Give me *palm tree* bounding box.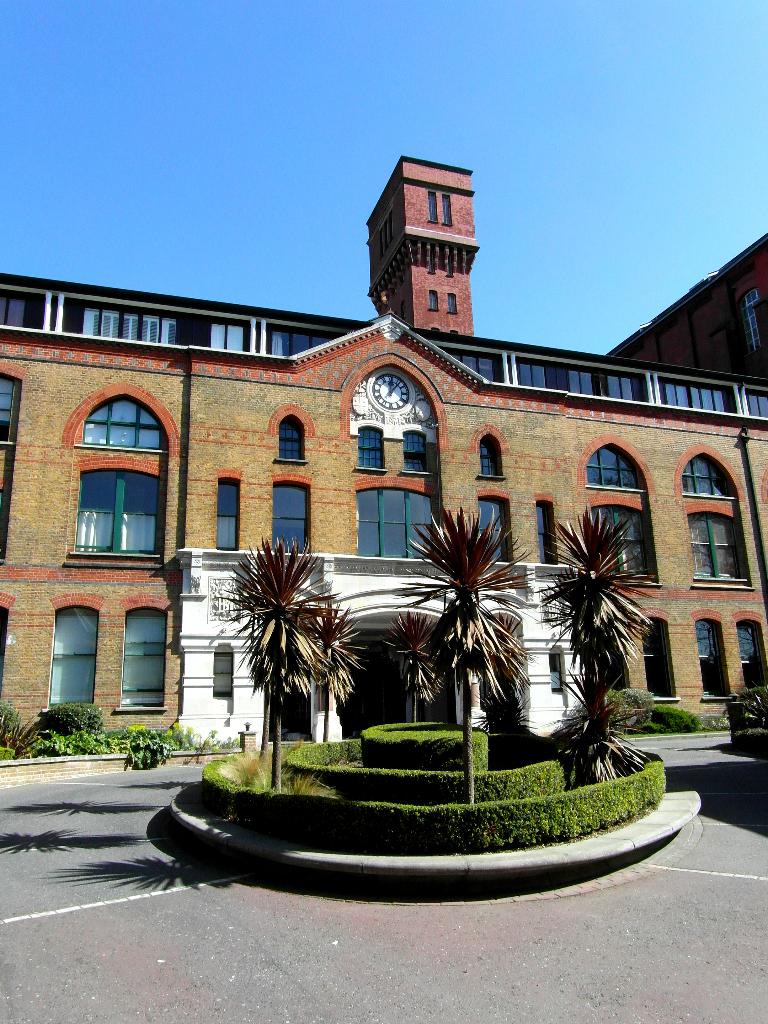
Rect(534, 485, 651, 790).
